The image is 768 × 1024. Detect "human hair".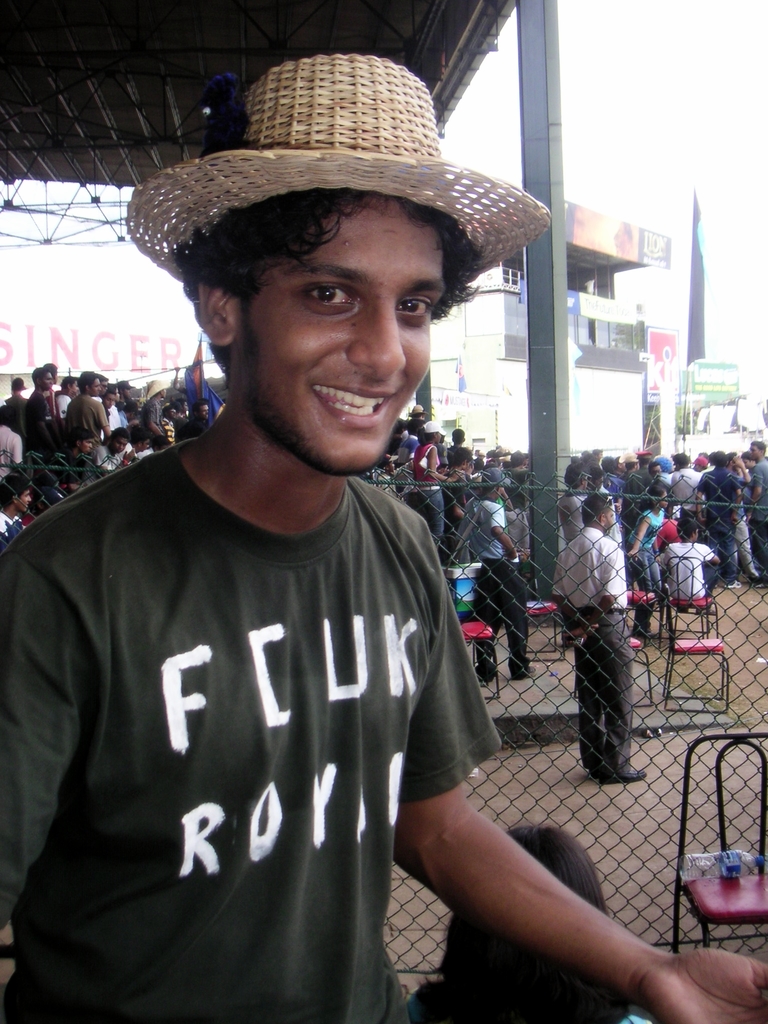
Detection: bbox=[160, 175, 493, 357].
